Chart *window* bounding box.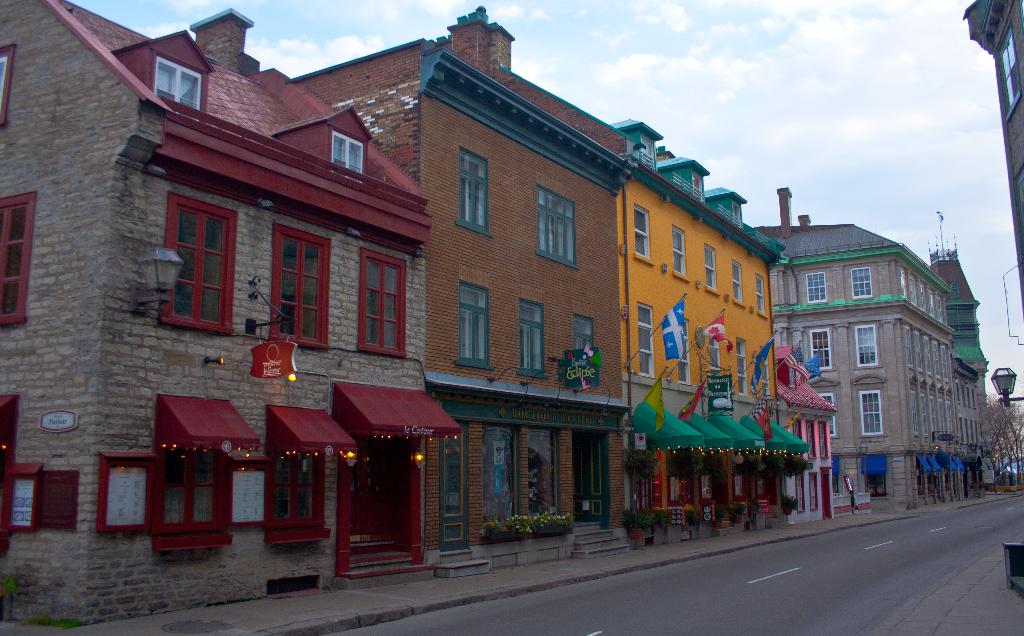
Charted: locate(735, 338, 750, 394).
